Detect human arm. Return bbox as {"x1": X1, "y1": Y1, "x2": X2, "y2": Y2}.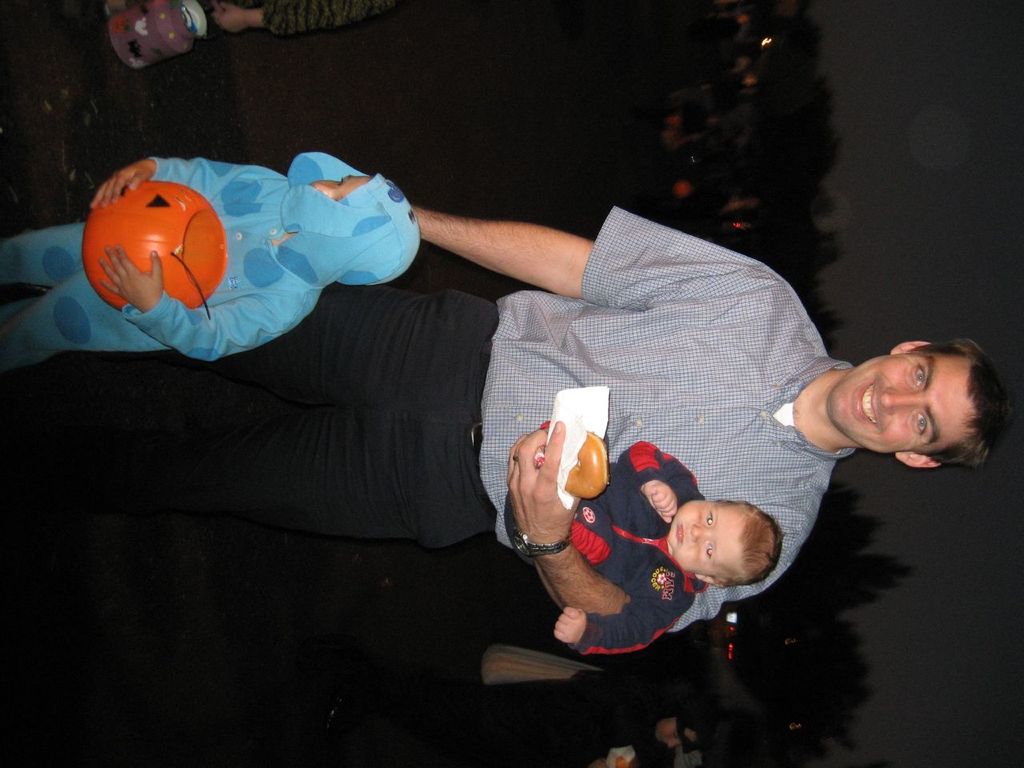
{"x1": 88, "y1": 248, "x2": 322, "y2": 366}.
